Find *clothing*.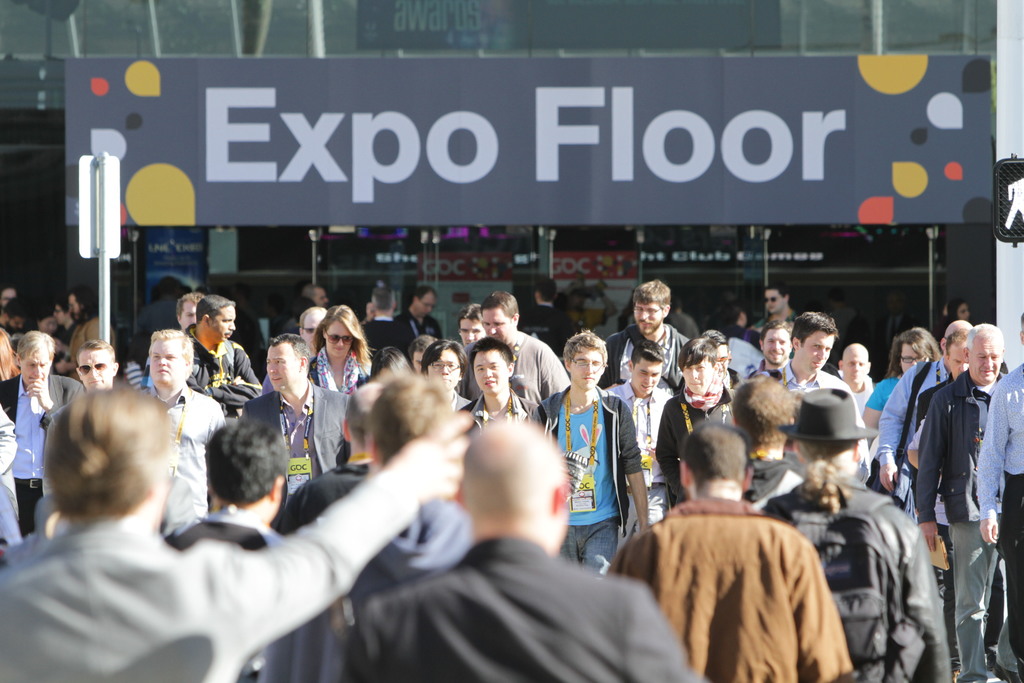
x1=2, y1=376, x2=89, y2=511.
